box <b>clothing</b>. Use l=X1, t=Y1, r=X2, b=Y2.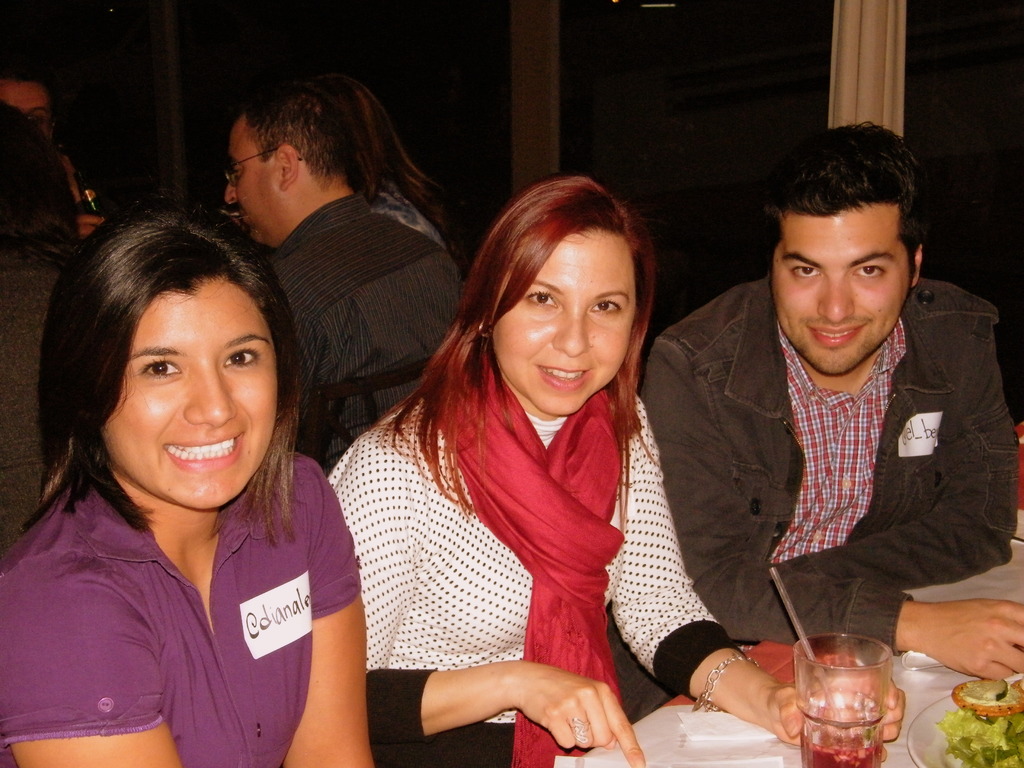
l=275, t=187, r=458, b=454.
